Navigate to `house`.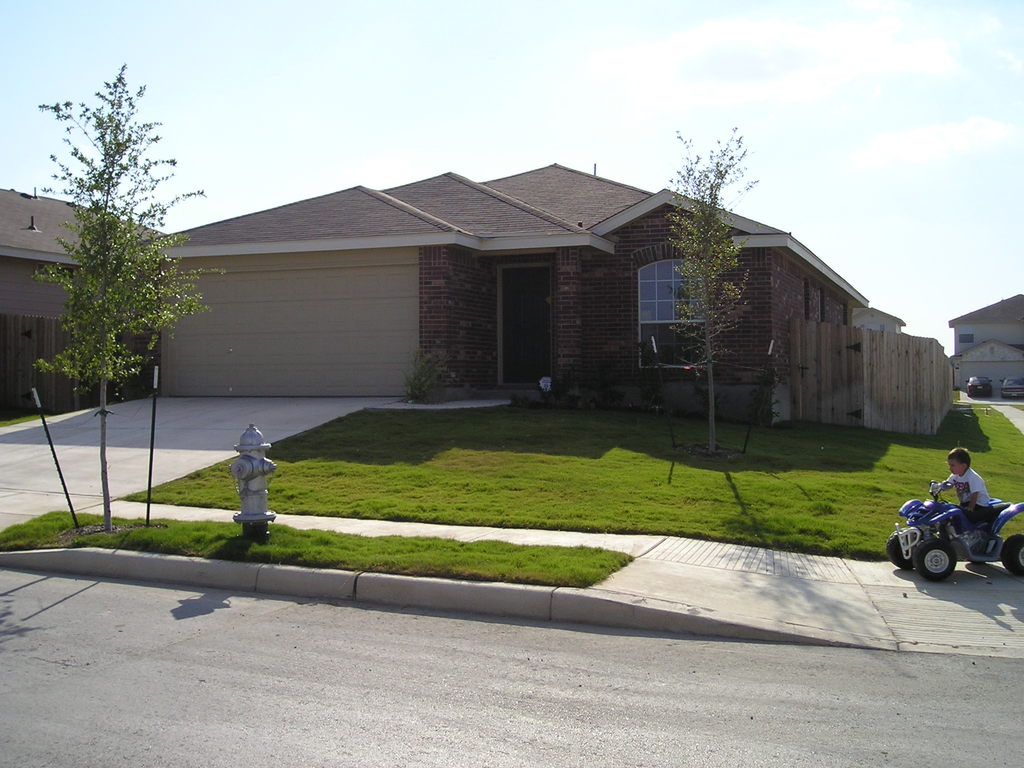
Navigation target: (left=946, top=292, right=1023, bottom=395).
